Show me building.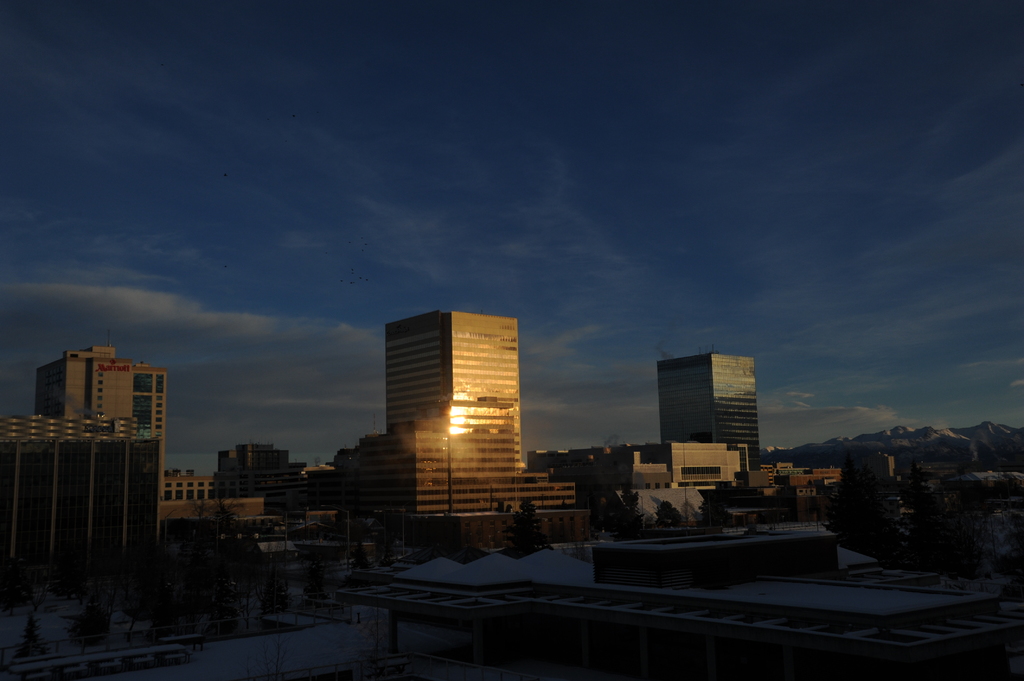
building is here: <bbox>37, 346, 170, 501</bbox>.
